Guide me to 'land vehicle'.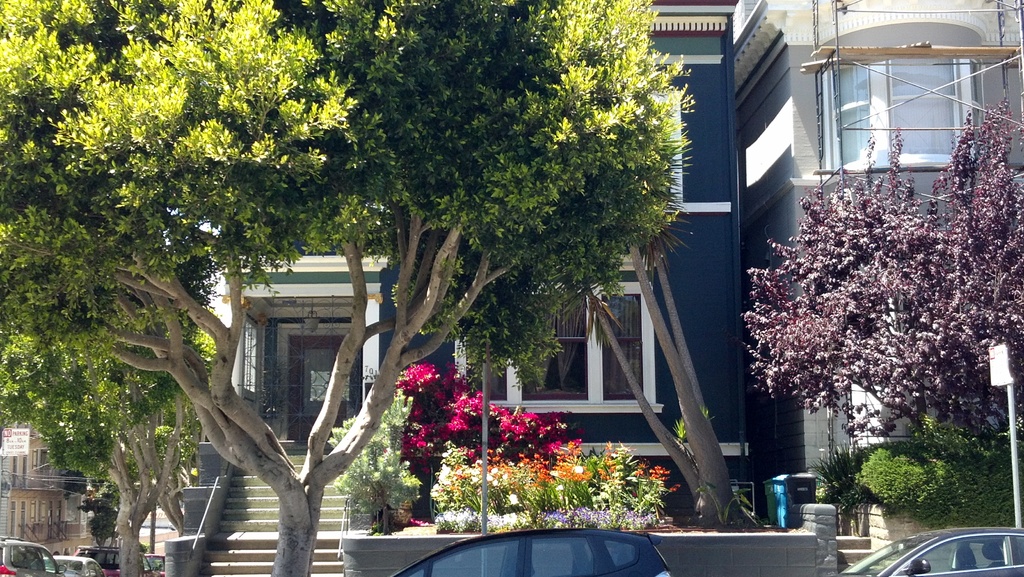
Guidance: <box>391,527,668,576</box>.
